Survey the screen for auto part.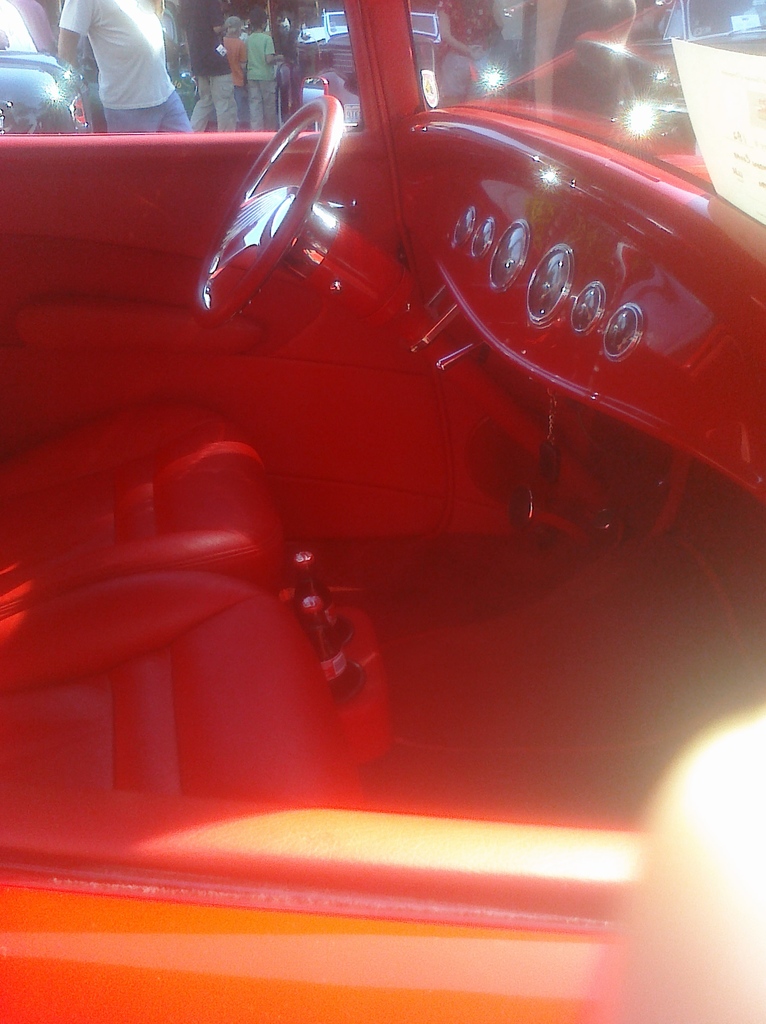
Survey found: 198,82,351,300.
